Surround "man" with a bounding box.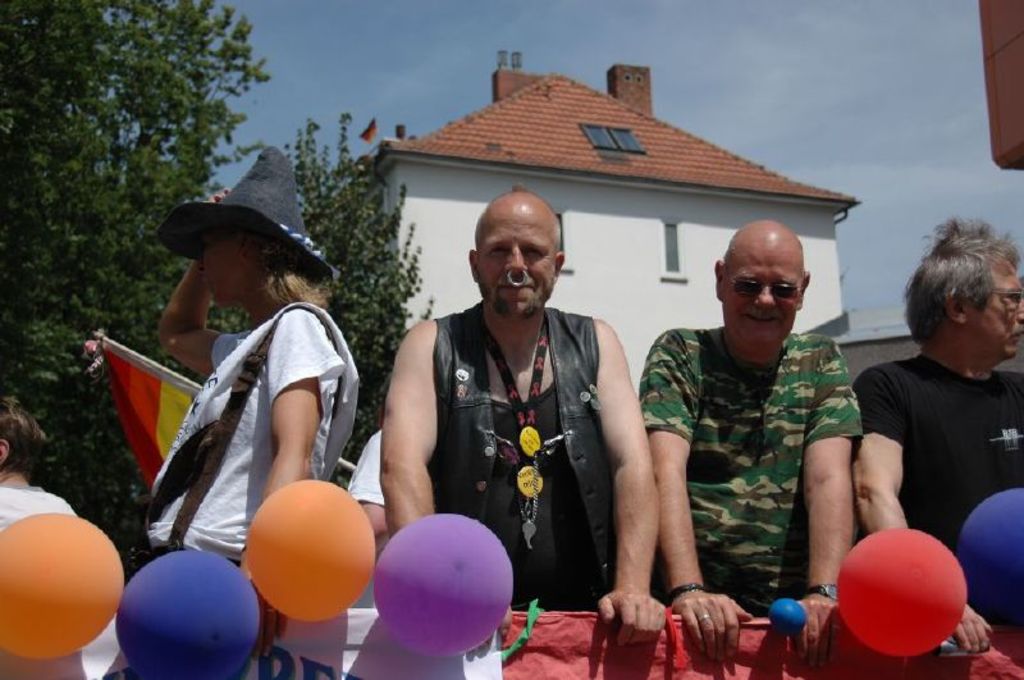
region(635, 218, 860, 670).
